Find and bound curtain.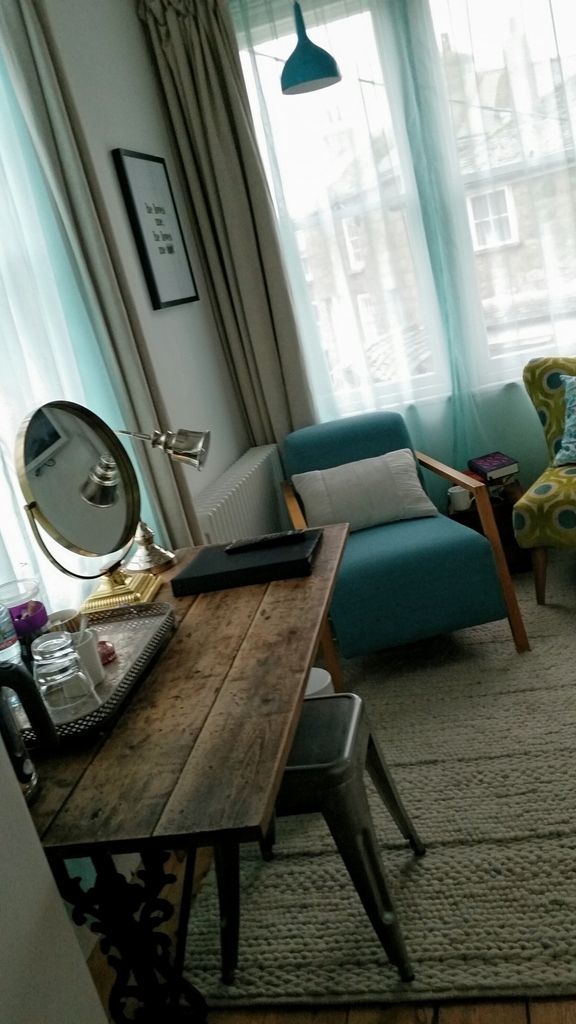
Bound: bbox=[0, 0, 197, 550].
